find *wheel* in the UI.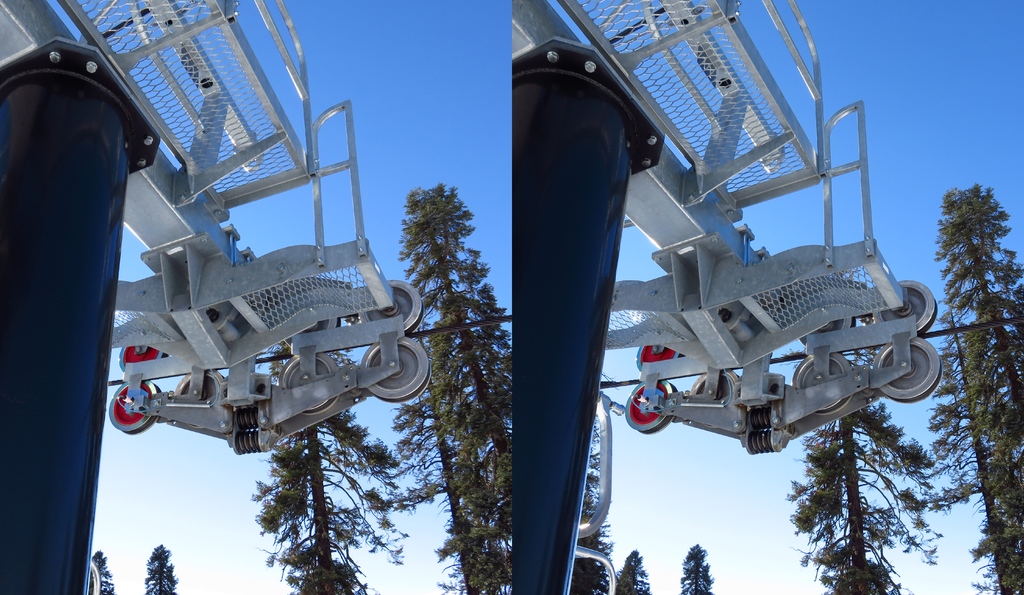
UI element at (279,353,337,416).
